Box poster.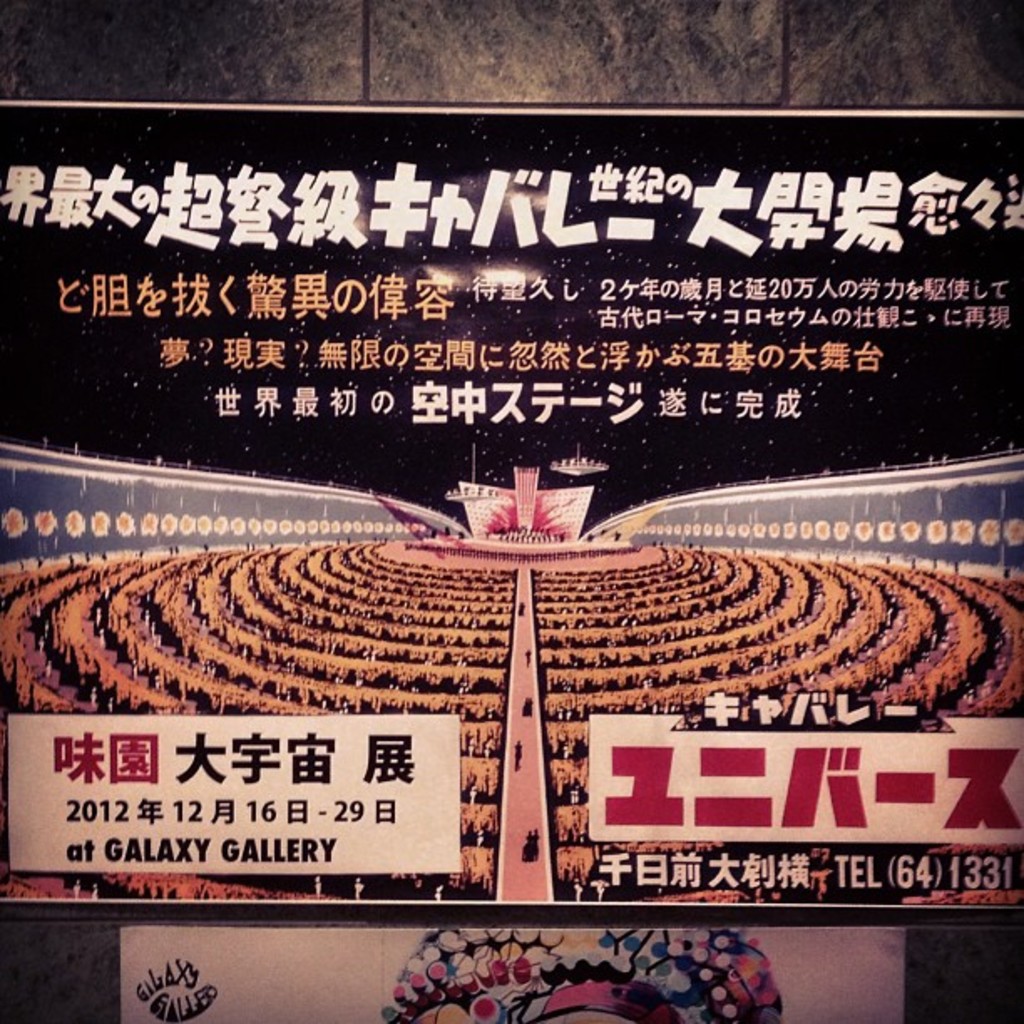
box(0, 0, 1022, 1022).
